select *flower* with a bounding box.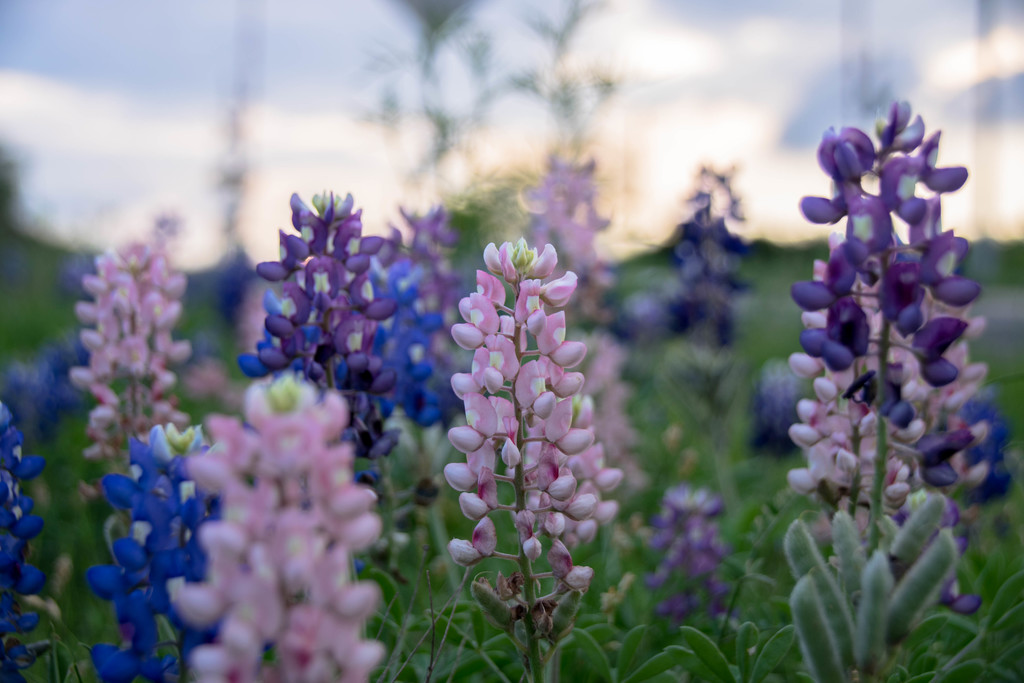
BBox(5, 252, 120, 450).
